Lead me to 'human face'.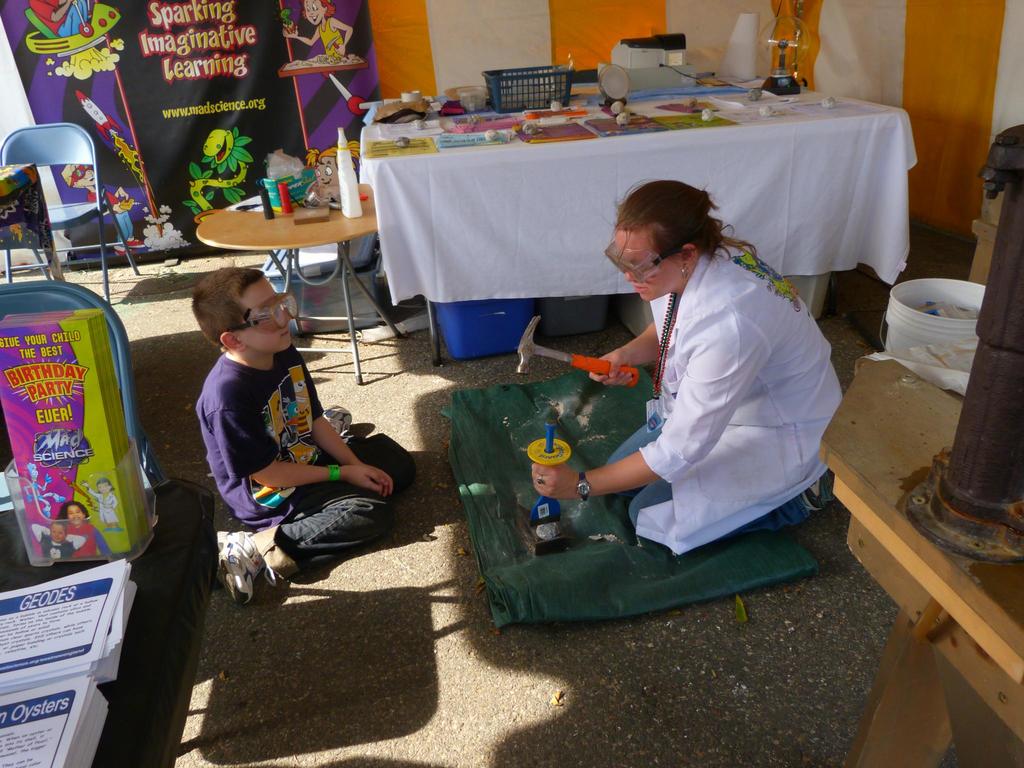
Lead to locate(236, 275, 292, 345).
